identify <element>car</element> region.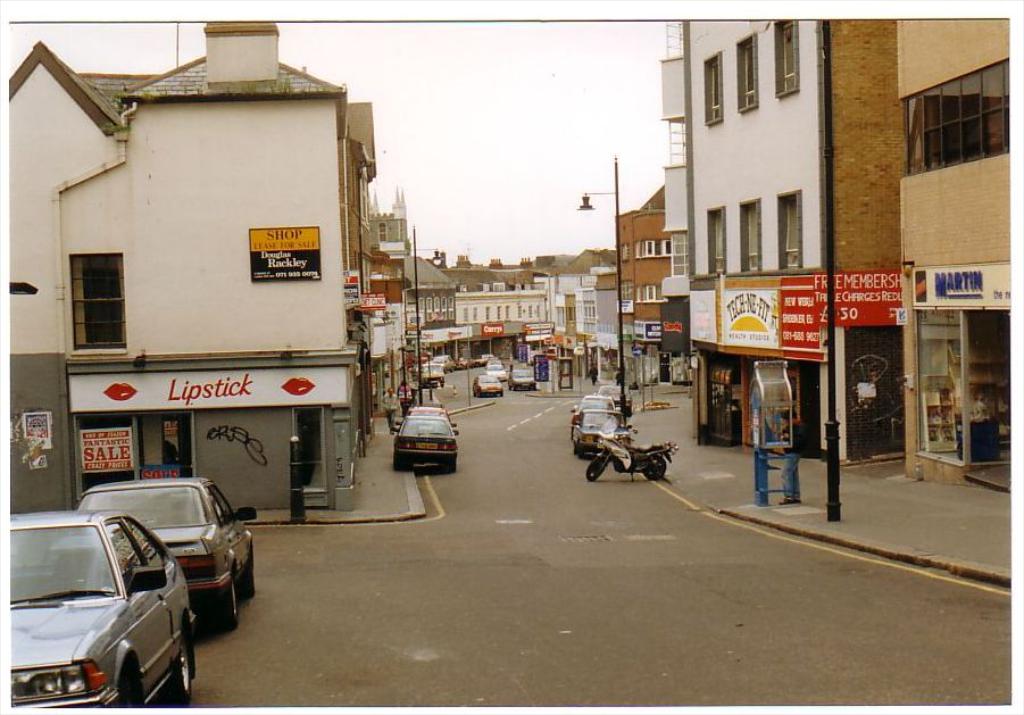
Region: BBox(599, 386, 628, 416).
